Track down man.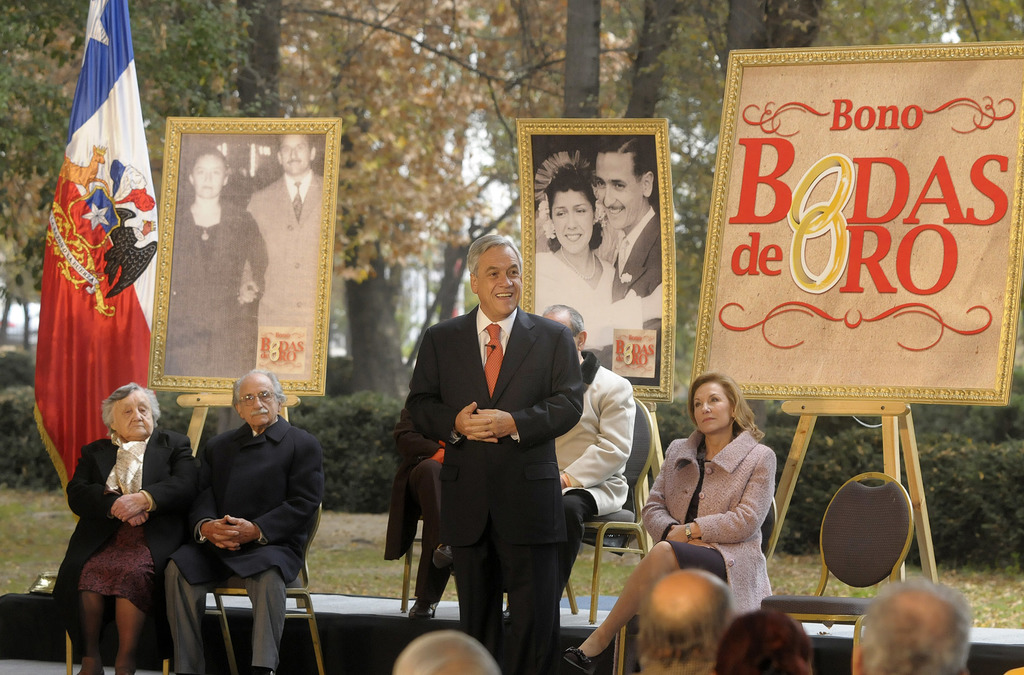
Tracked to bbox=(236, 127, 329, 378).
